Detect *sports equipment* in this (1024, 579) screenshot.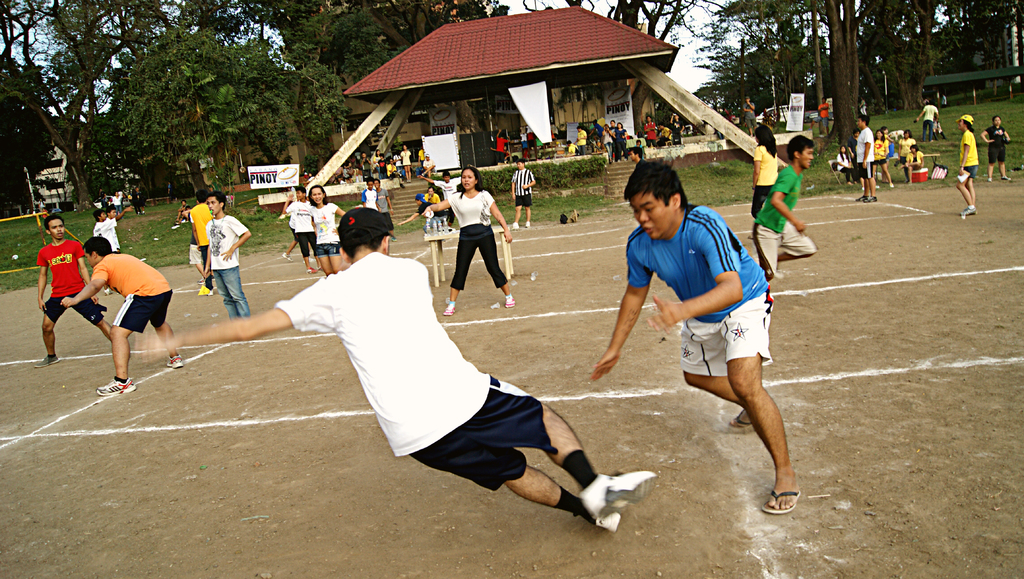
Detection: detection(961, 207, 977, 217).
